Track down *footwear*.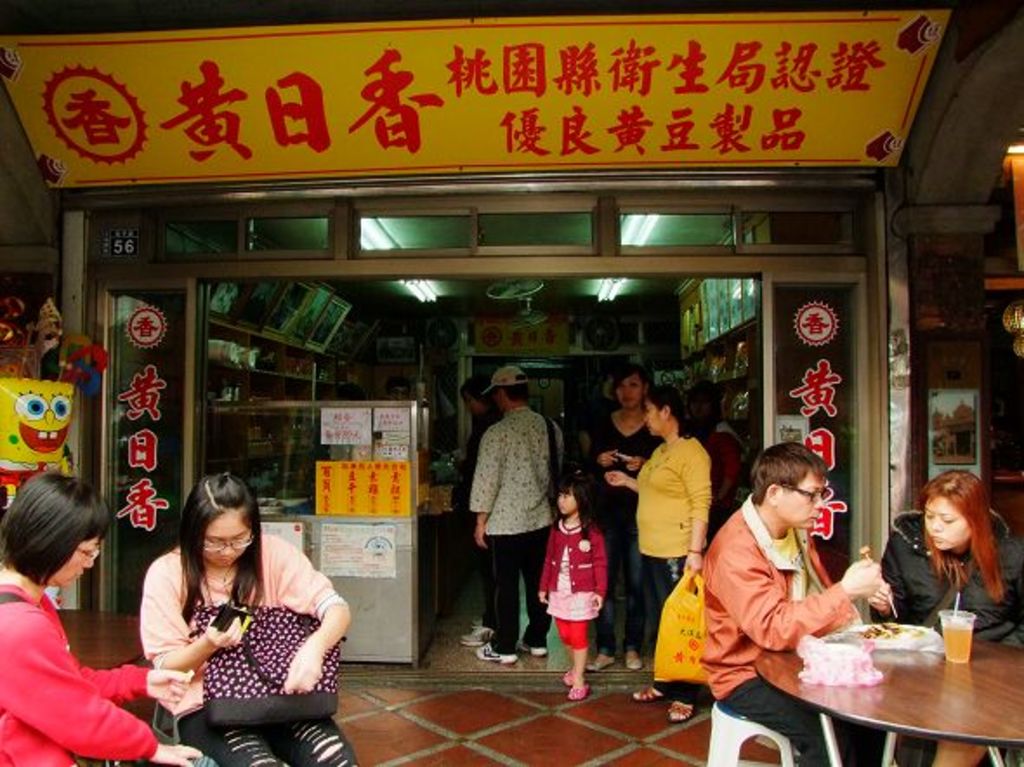
Tracked to left=562, top=668, right=571, bottom=680.
